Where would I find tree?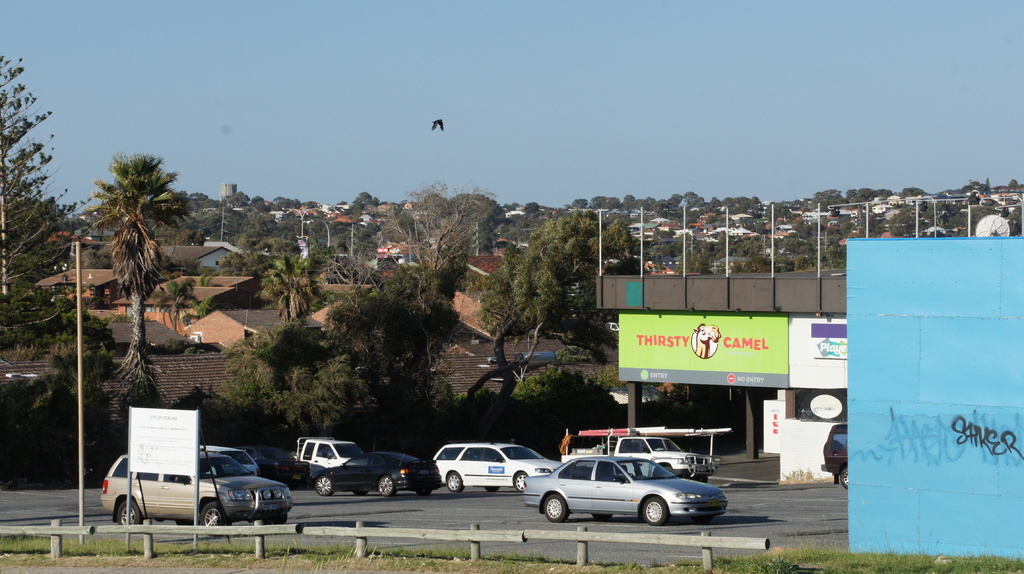
At {"x1": 513, "y1": 362, "x2": 627, "y2": 459}.
